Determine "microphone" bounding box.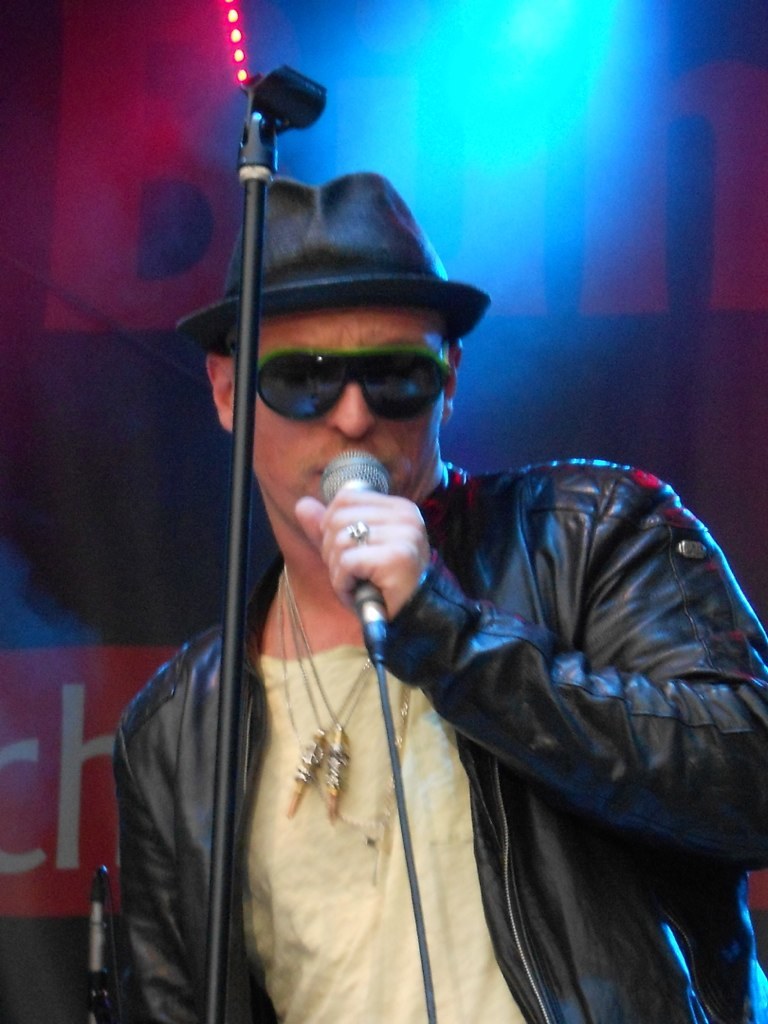
Determined: bbox=[321, 445, 393, 660].
